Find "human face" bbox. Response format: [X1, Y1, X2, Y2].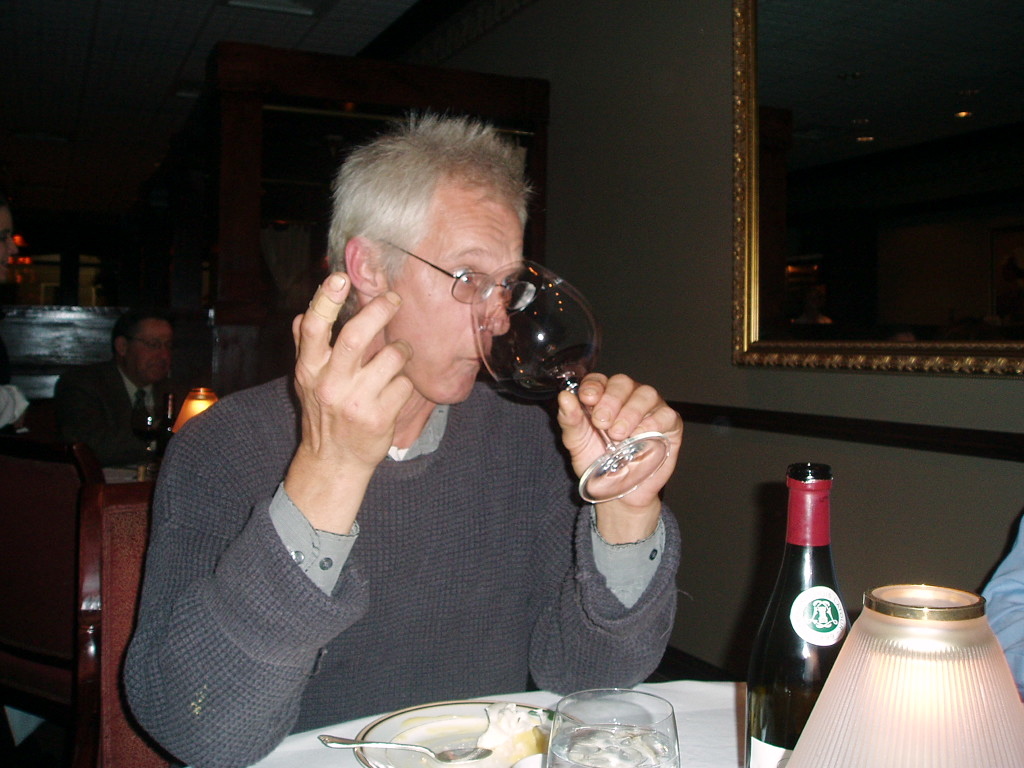
[127, 315, 162, 380].
